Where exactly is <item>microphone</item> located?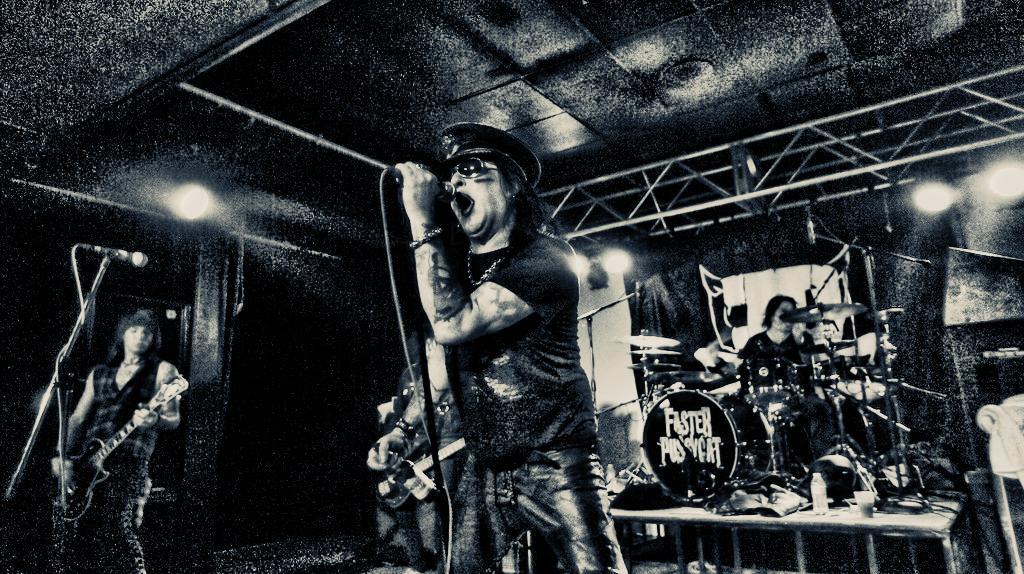
Its bounding box is <box>384,168,457,207</box>.
